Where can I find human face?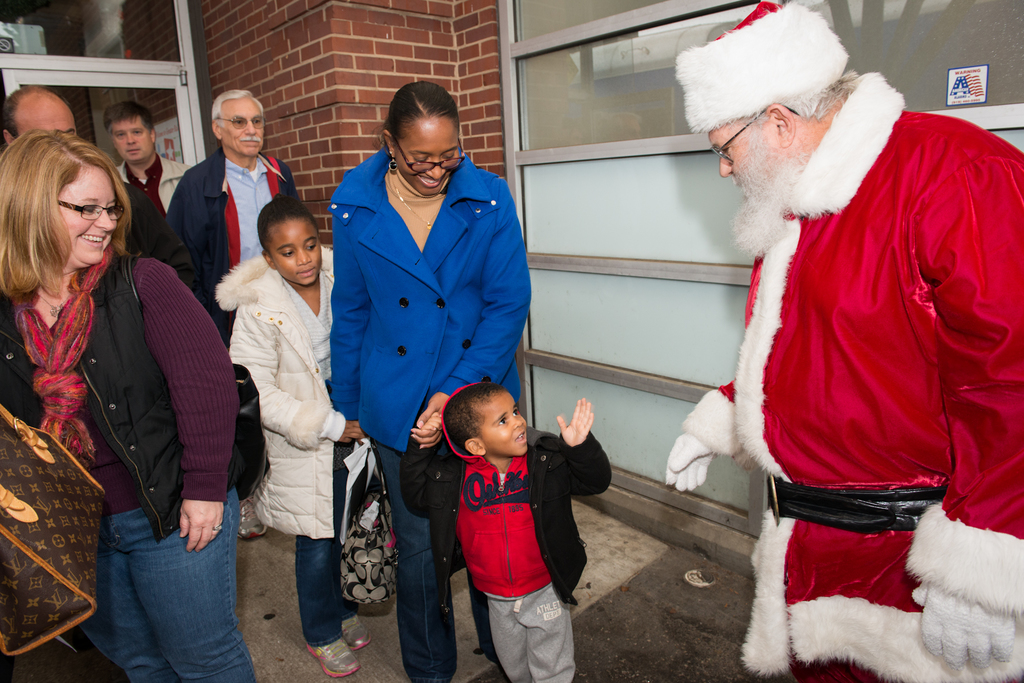
You can find it at [477,394,525,454].
